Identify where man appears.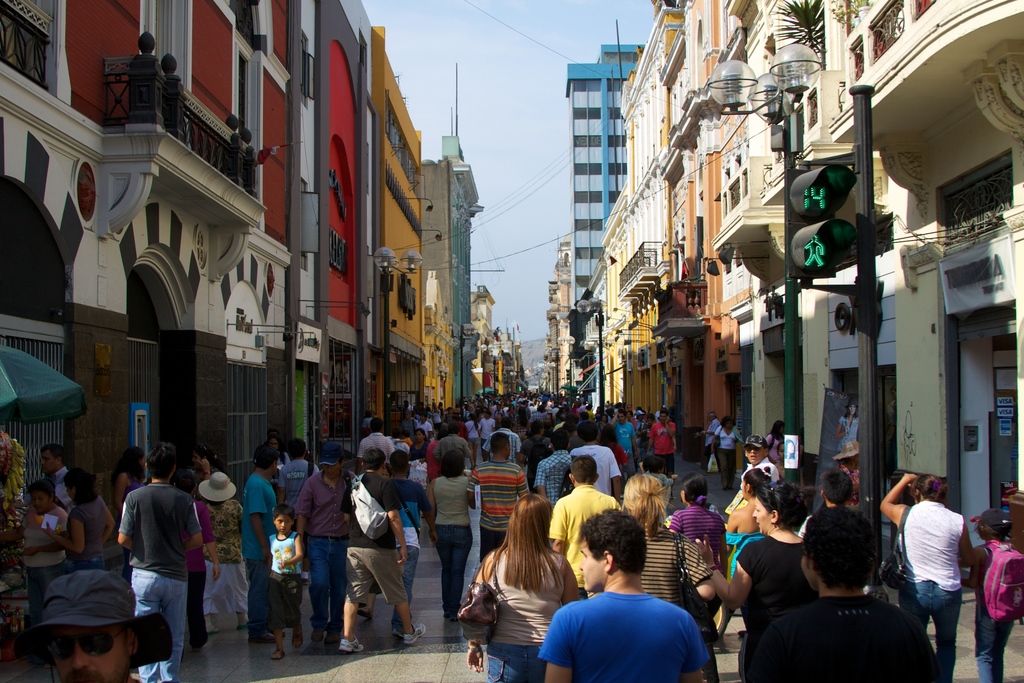
Appears at crop(644, 410, 673, 473).
